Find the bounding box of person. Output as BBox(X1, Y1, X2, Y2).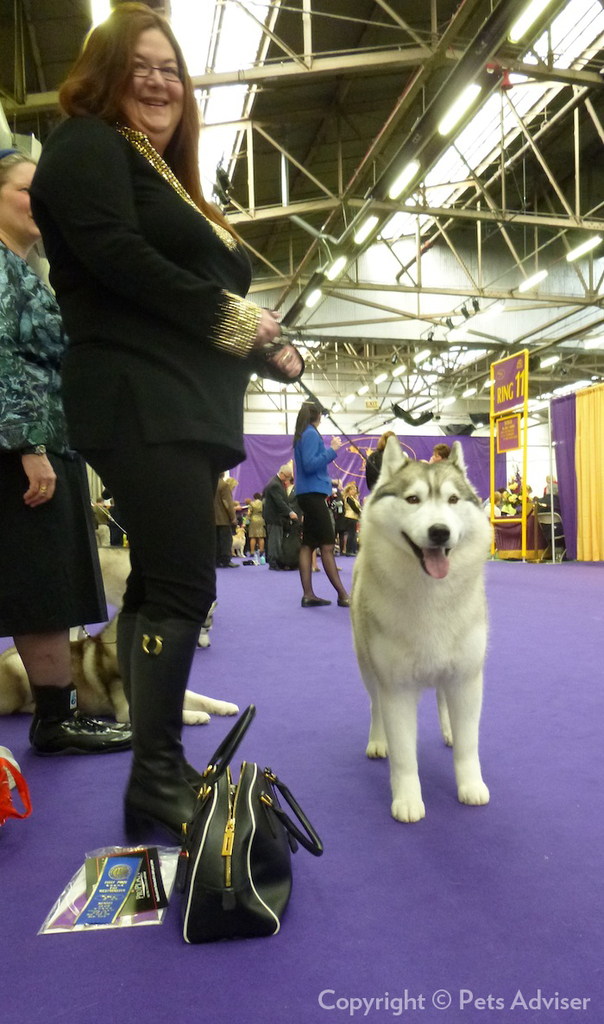
BBox(290, 392, 352, 605).
